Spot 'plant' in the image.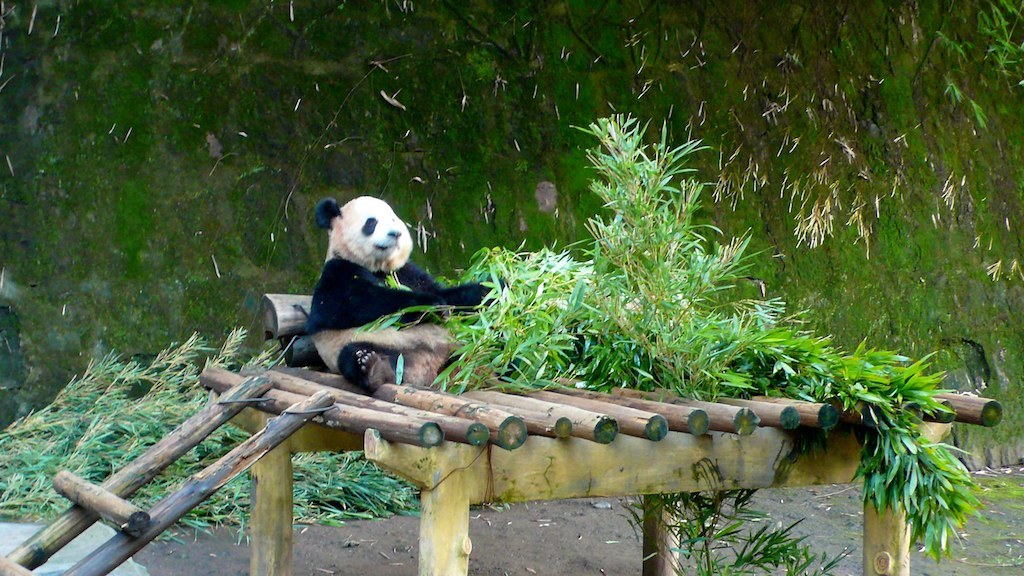
'plant' found at <region>508, 84, 802, 412</region>.
